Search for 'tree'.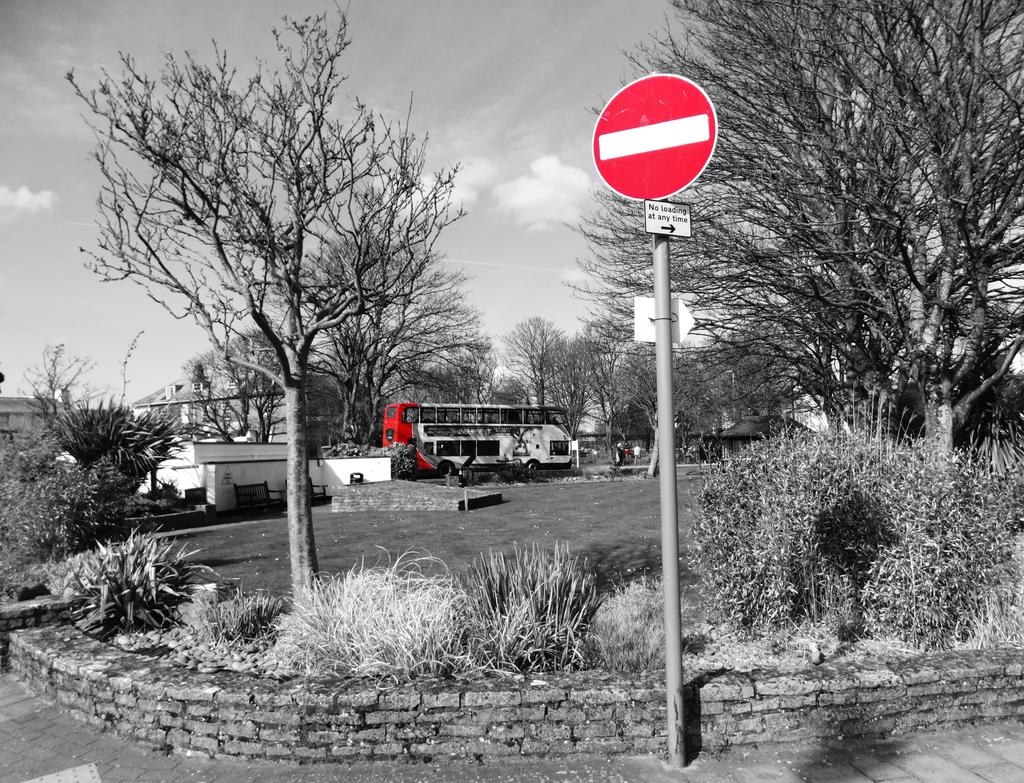
Found at {"x1": 46, "y1": 398, "x2": 175, "y2": 505}.
